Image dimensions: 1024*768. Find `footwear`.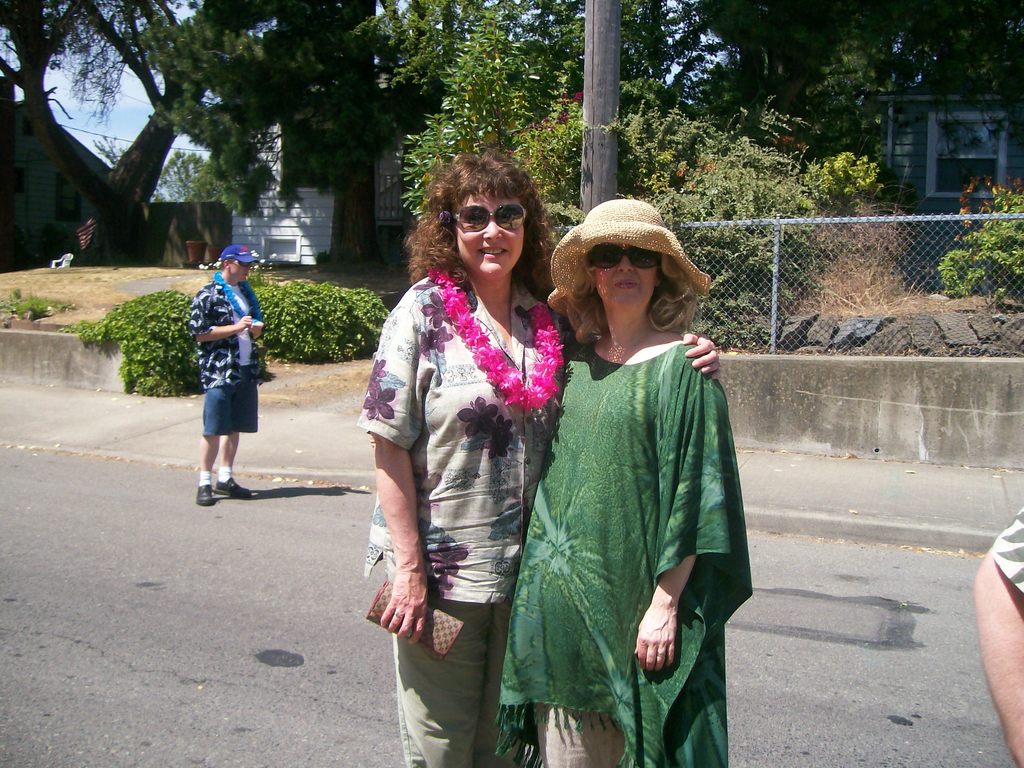
region(197, 486, 216, 508).
